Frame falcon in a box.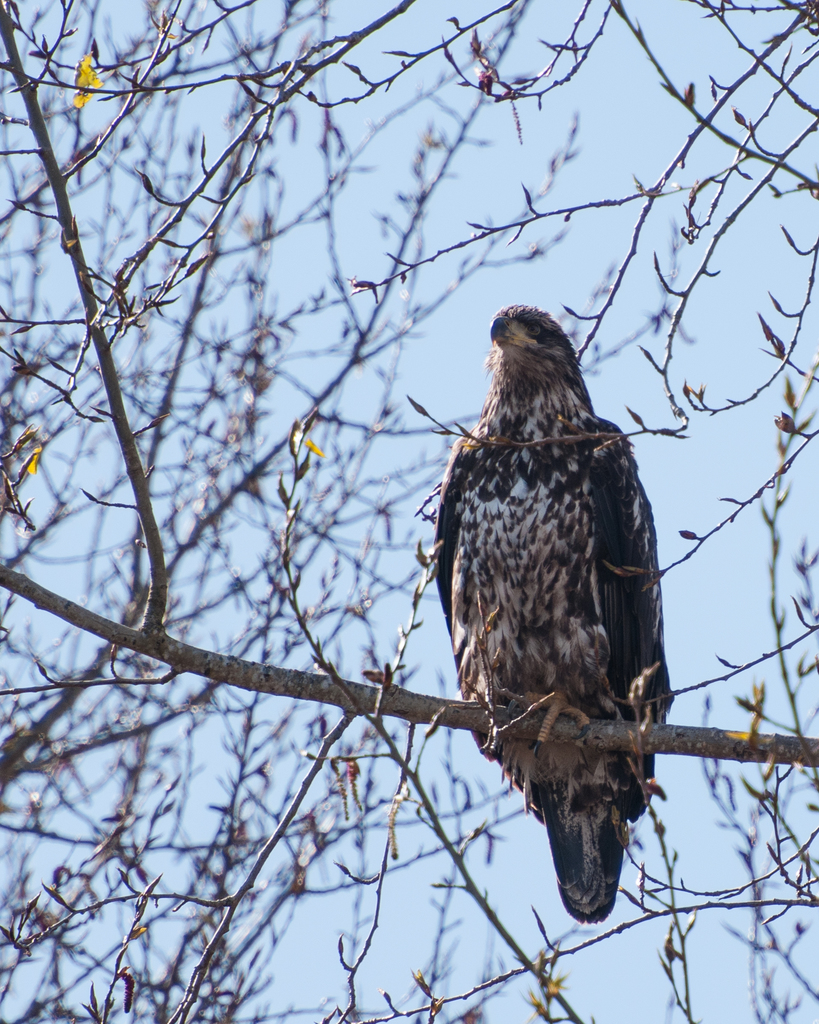
435:306:674:920.
